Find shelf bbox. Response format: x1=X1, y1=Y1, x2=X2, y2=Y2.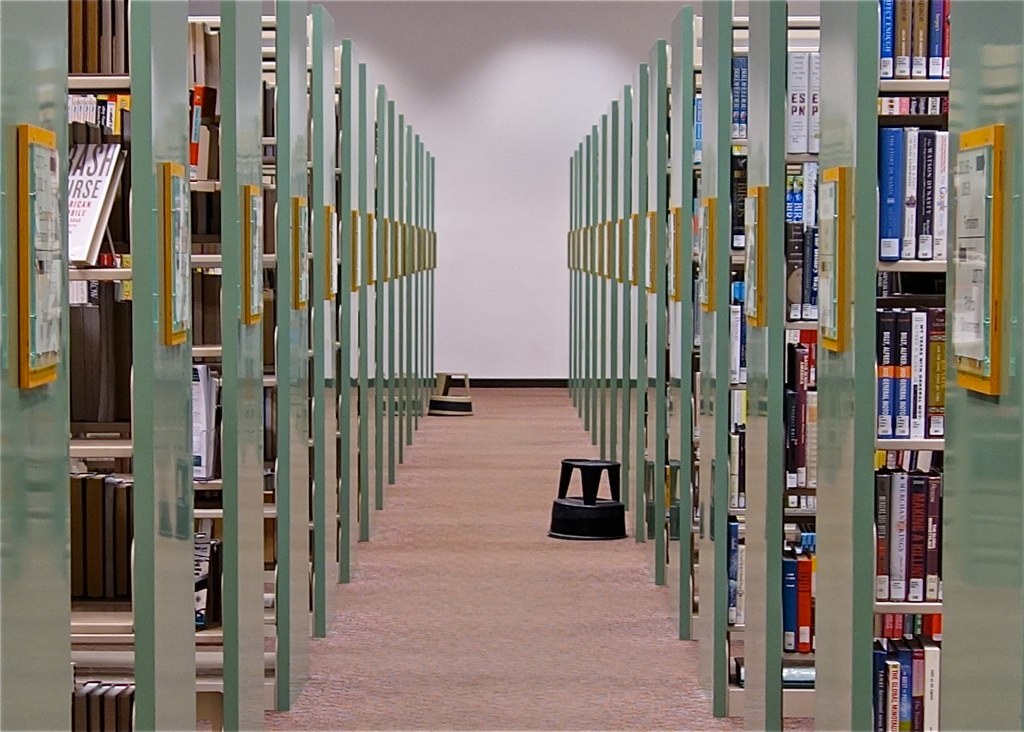
x1=183, y1=16, x2=222, y2=190.
